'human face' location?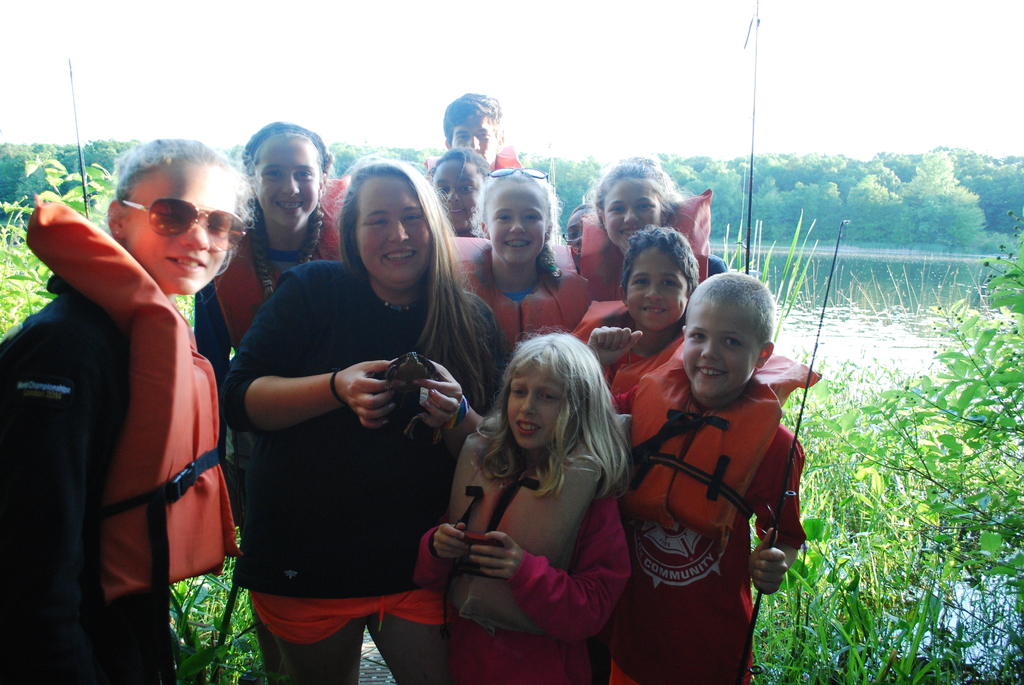
{"x1": 601, "y1": 178, "x2": 660, "y2": 245}
